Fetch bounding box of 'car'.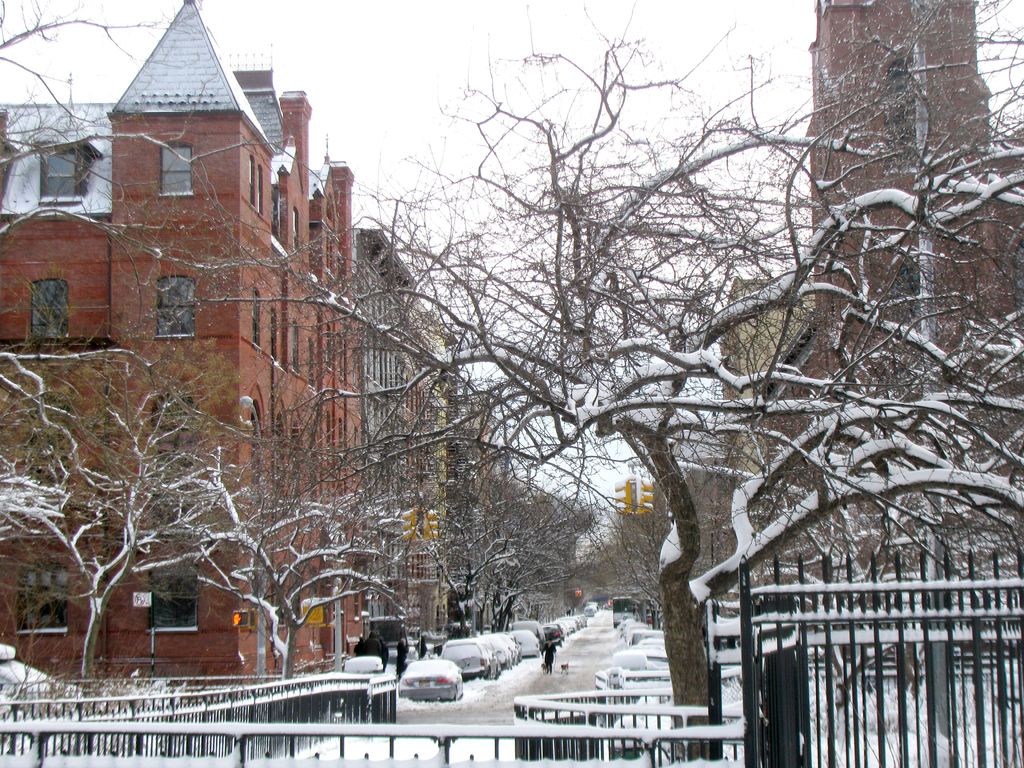
Bbox: bbox=[397, 656, 464, 700].
